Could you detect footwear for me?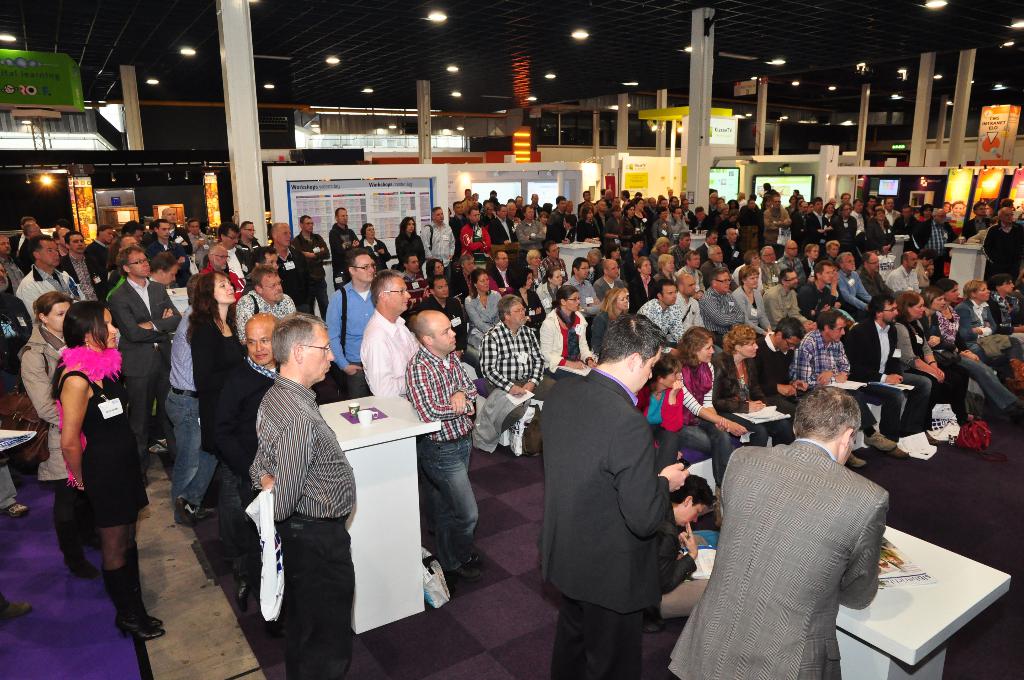
Detection result: bbox=[232, 555, 248, 613].
